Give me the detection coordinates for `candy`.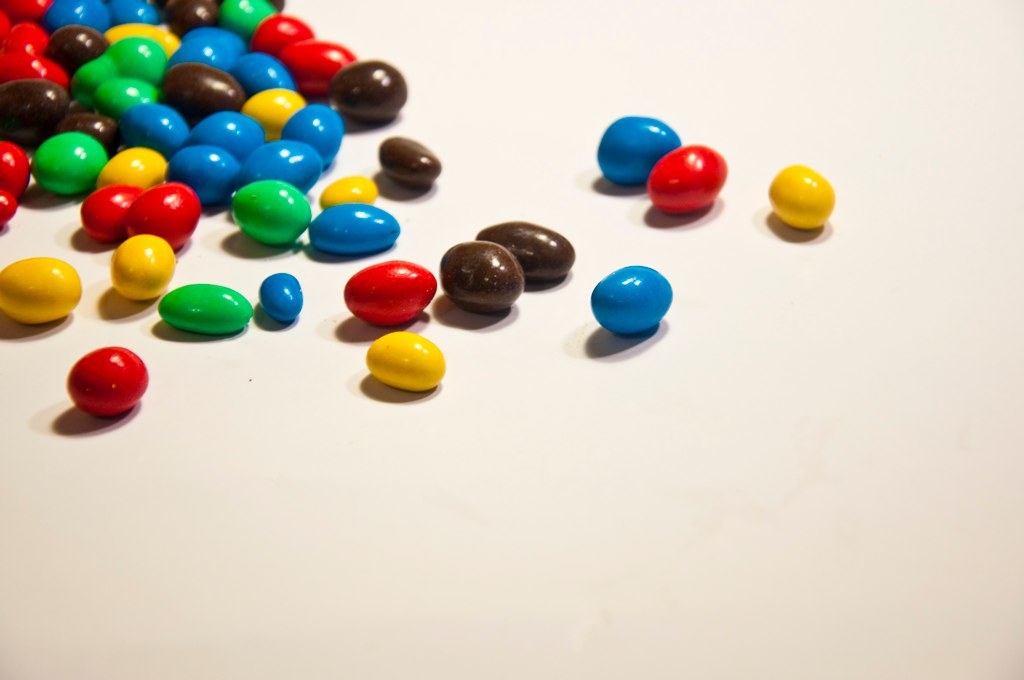
591 257 678 343.
